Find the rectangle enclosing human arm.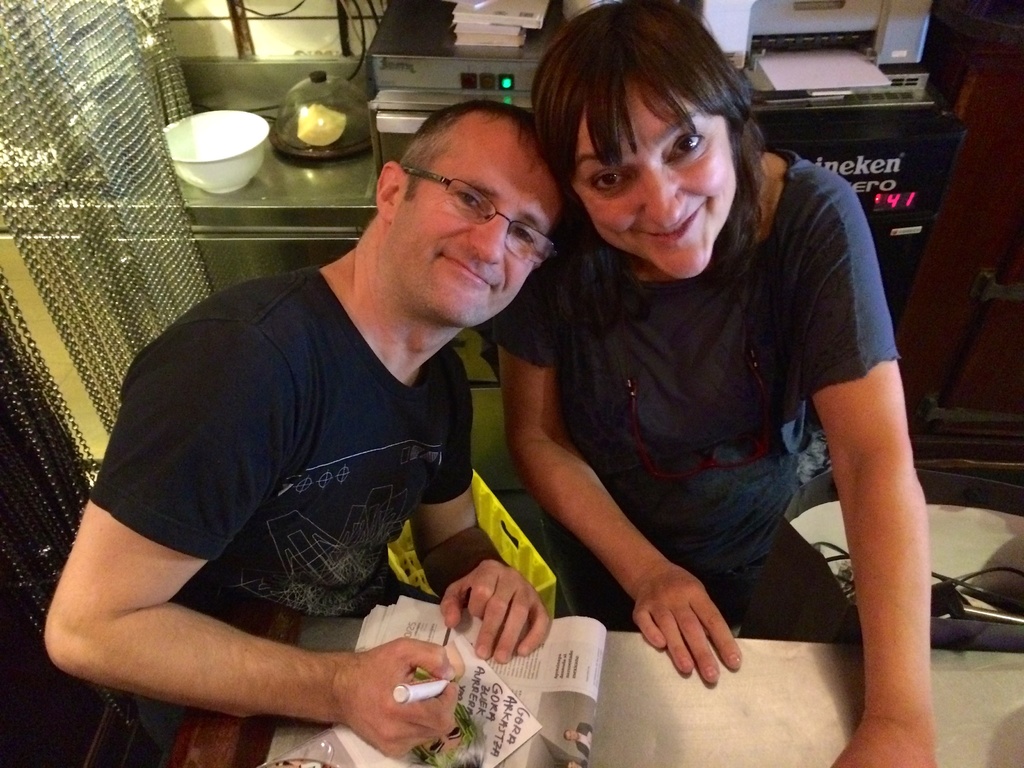
x1=801 y1=177 x2=938 y2=767.
